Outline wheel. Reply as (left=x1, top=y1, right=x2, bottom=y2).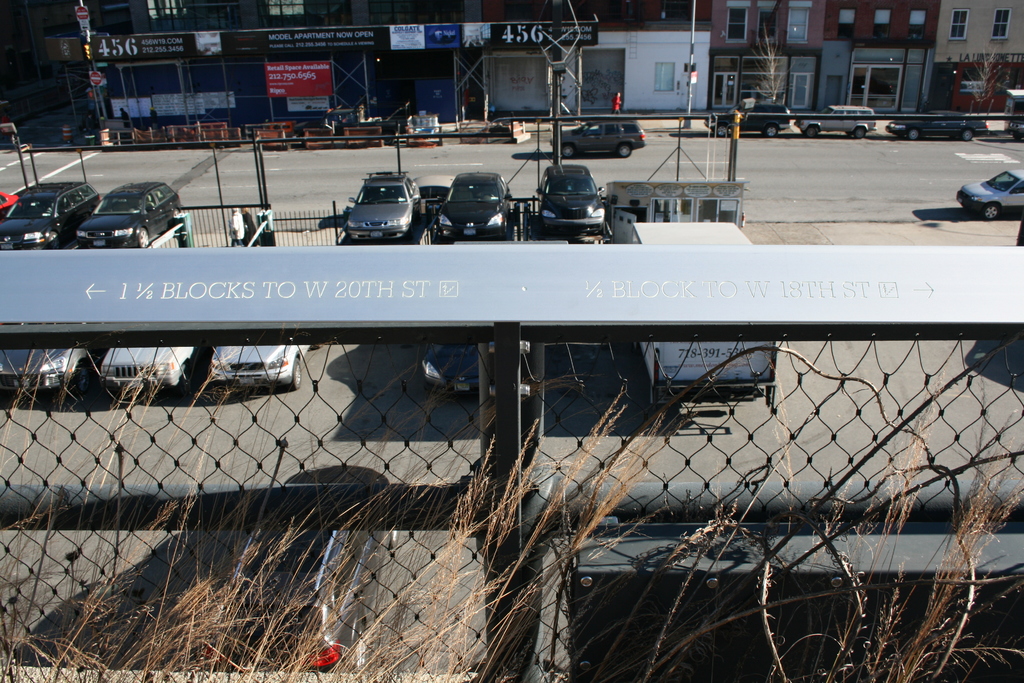
(left=564, top=147, right=573, bottom=156).
